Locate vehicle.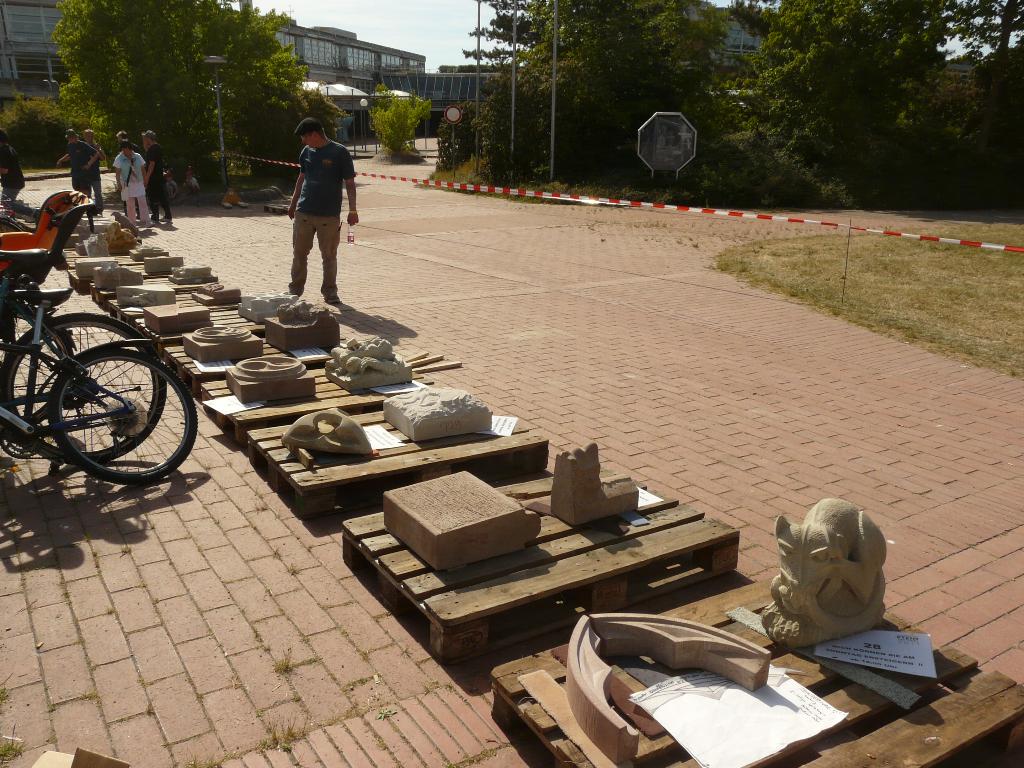
Bounding box: {"x1": 0, "y1": 246, "x2": 163, "y2": 468}.
